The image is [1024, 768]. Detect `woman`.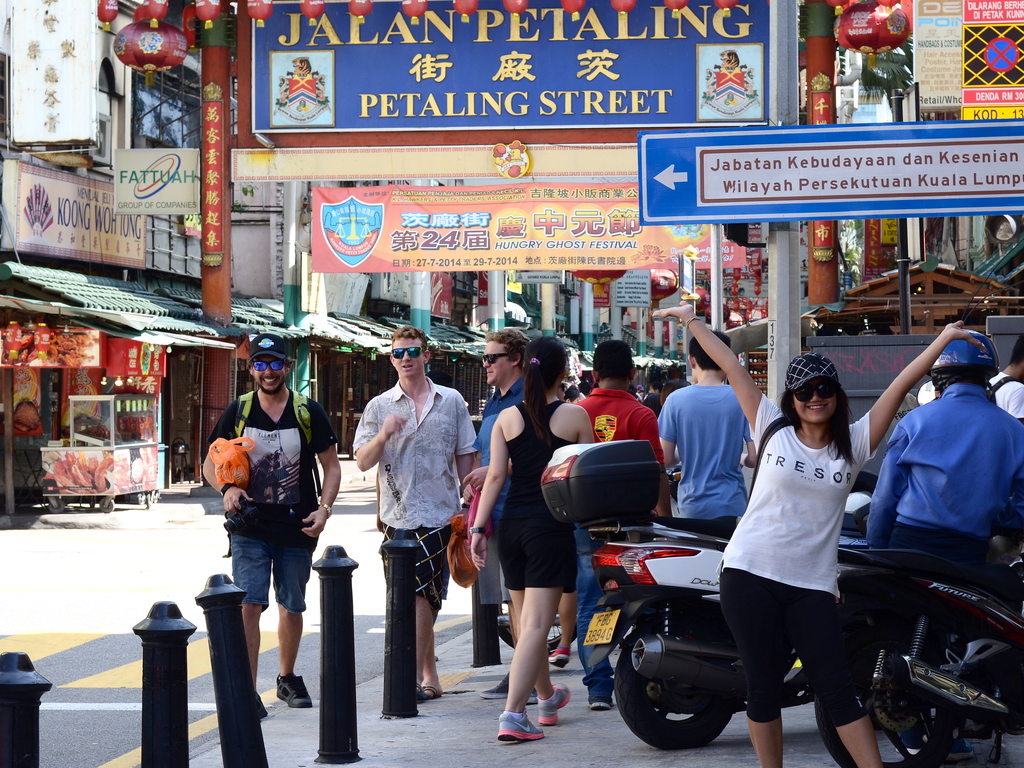
Detection: box=[477, 367, 594, 743].
